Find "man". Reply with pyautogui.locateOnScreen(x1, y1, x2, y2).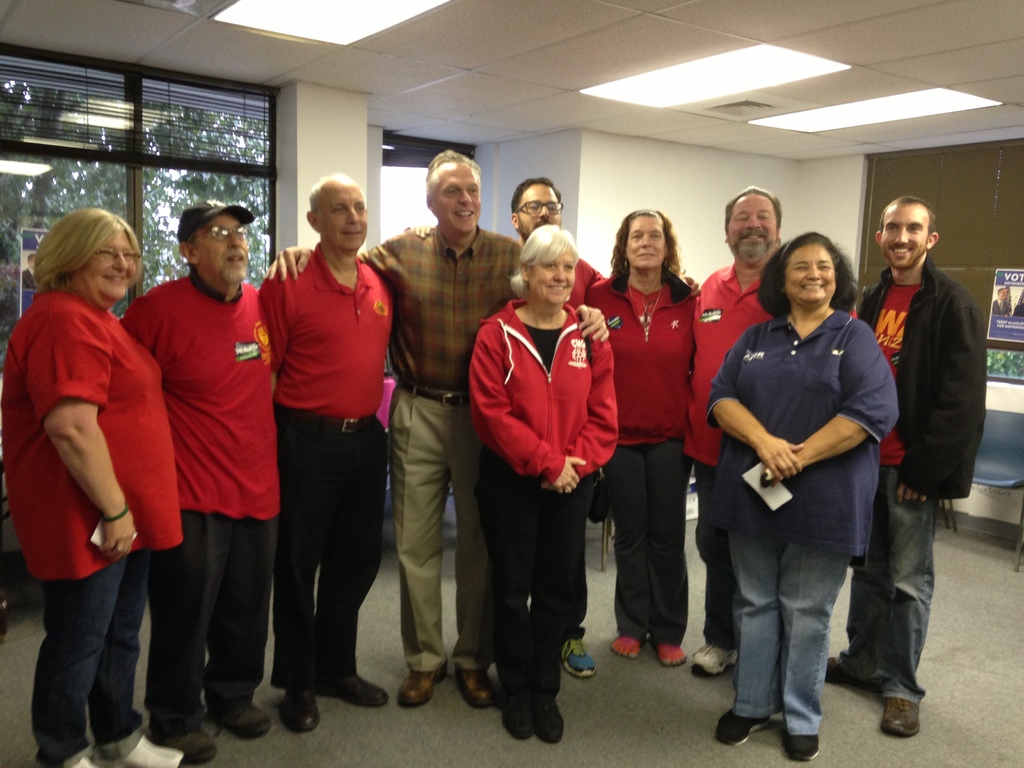
pyautogui.locateOnScreen(695, 182, 856, 680).
